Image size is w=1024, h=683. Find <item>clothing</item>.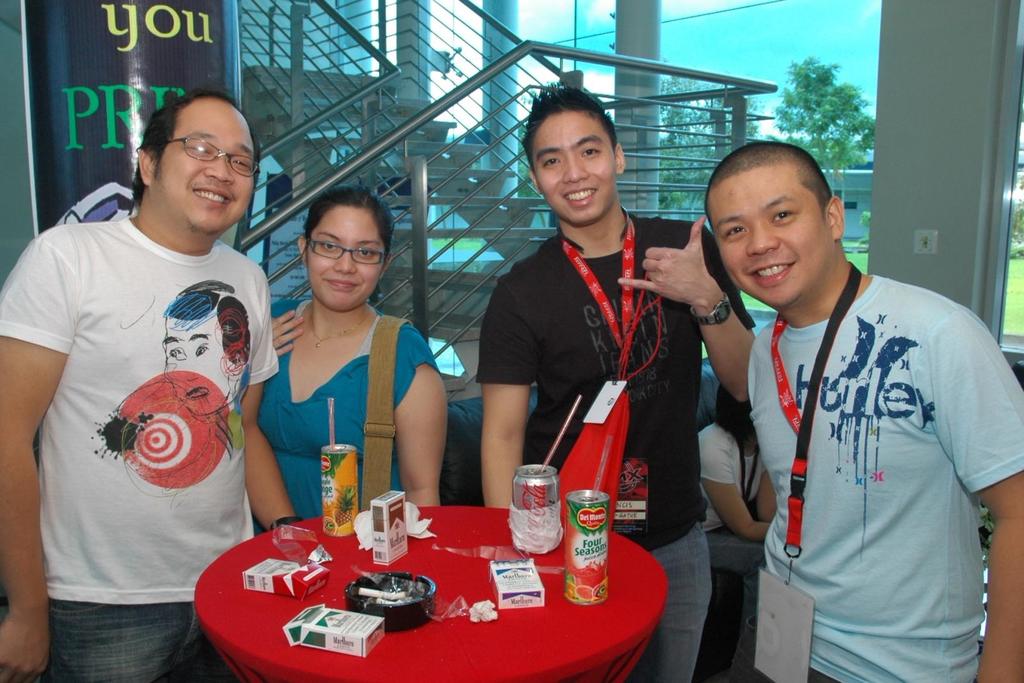
l=21, t=159, r=264, b=639.
